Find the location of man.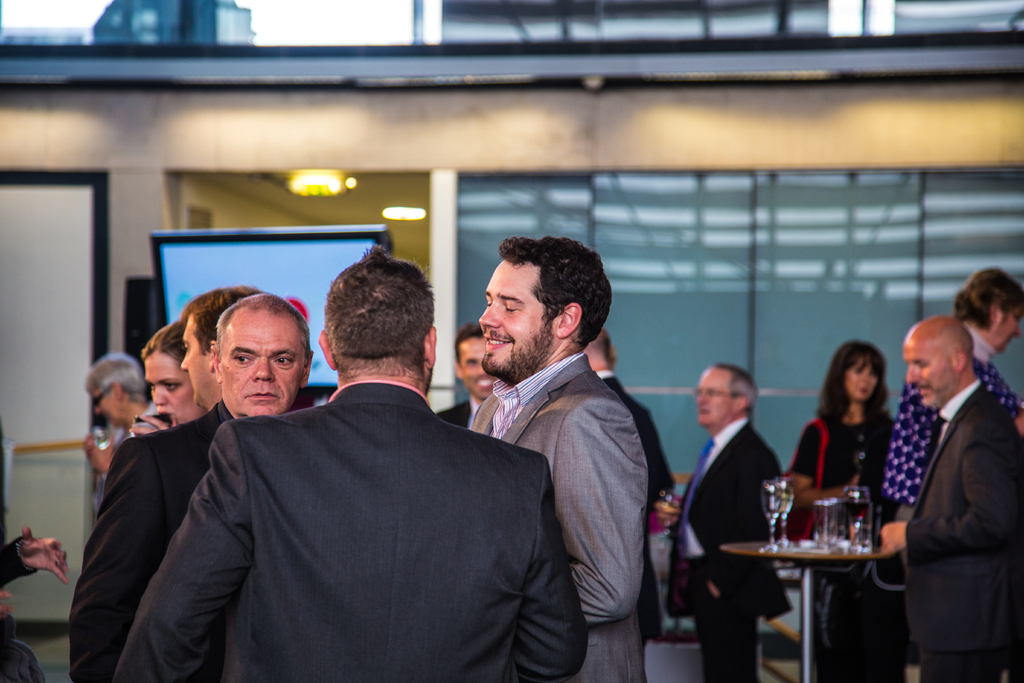
Location: <region>881, 316, 1018, 682</region>.
